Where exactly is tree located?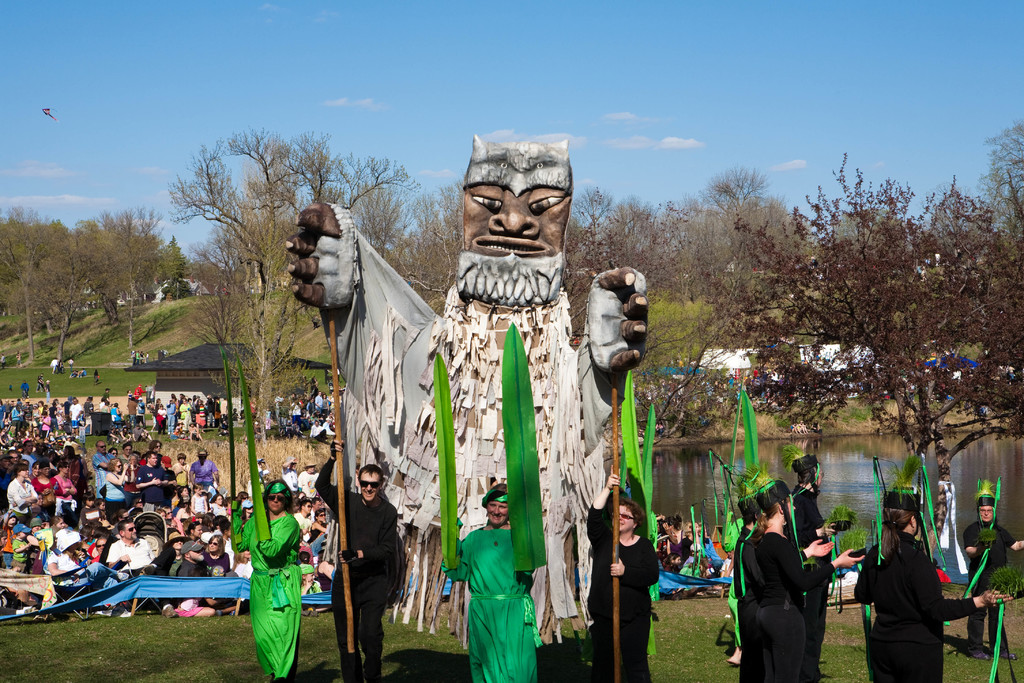
Its bounding box is [left=709, top=151, right=1023, bottom=462].
